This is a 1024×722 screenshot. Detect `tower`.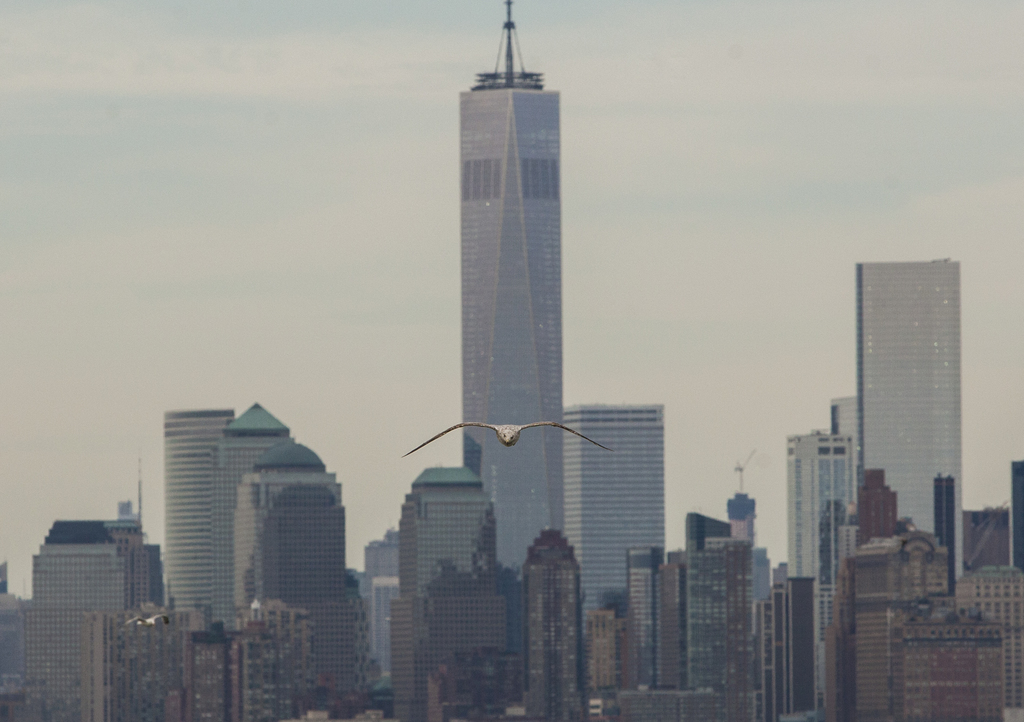
Rect(812, 213, 979, 586).
